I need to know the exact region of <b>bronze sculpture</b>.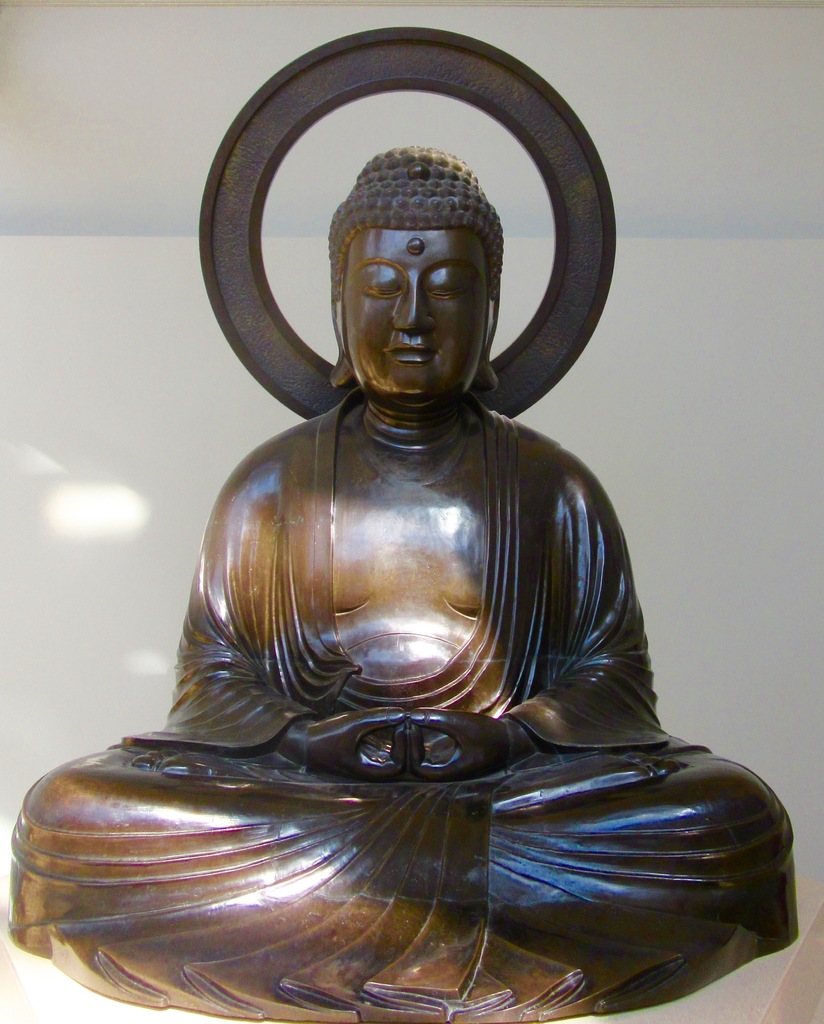
Region: left=33, top=68, right=783, bottom=998.
